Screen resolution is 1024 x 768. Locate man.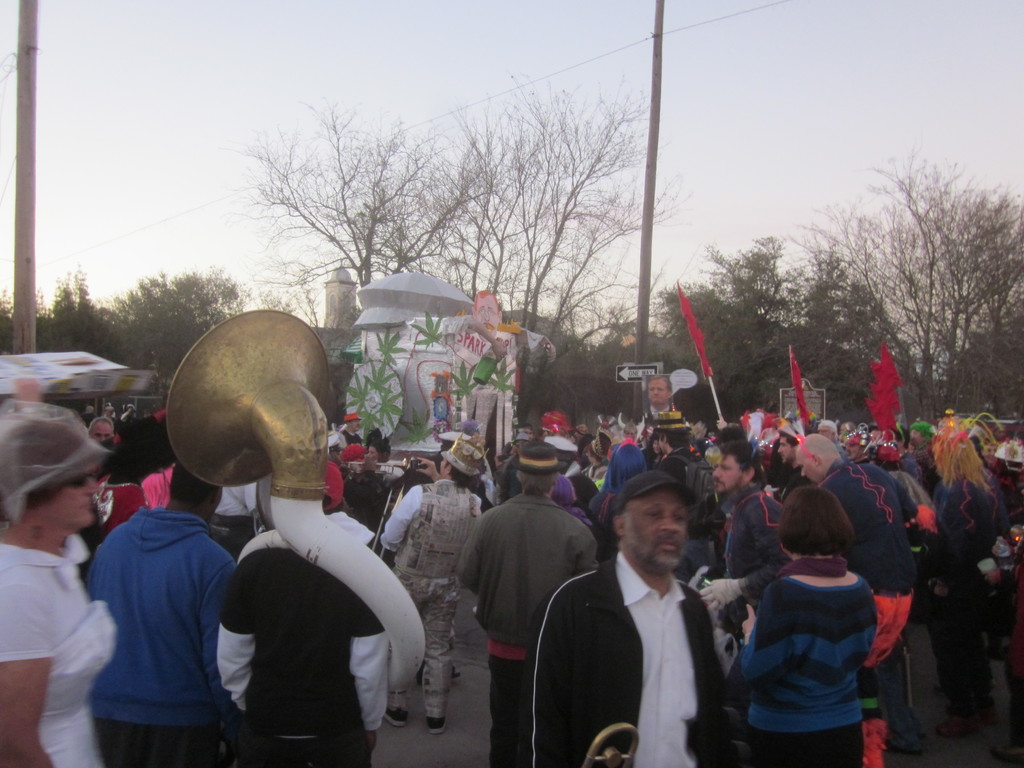
x1=644, y1=410, x2=700, y2=491.
